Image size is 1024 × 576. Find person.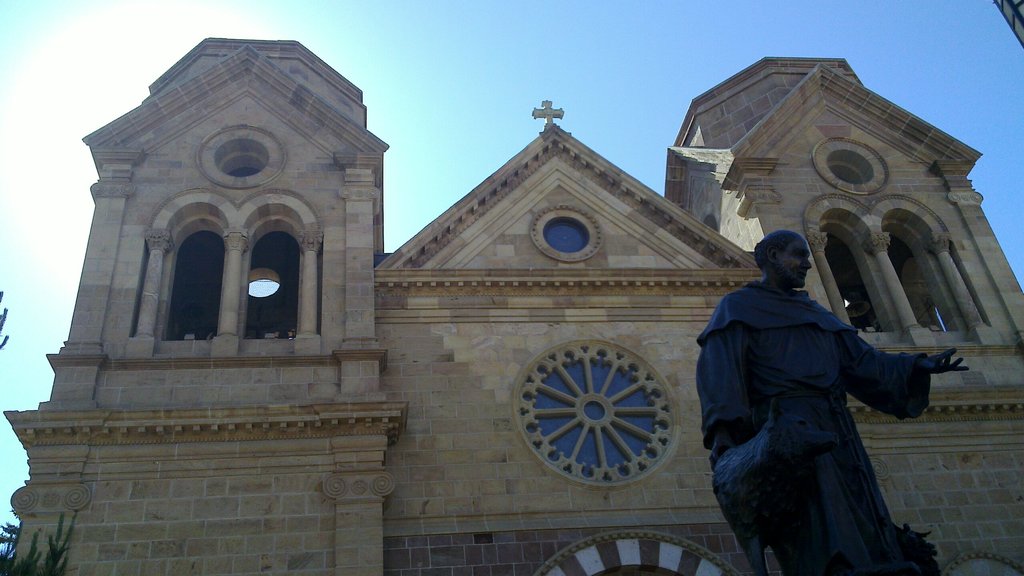
{"x1": 722, "y1": 259, "x2": 947, "y2": 568}.
